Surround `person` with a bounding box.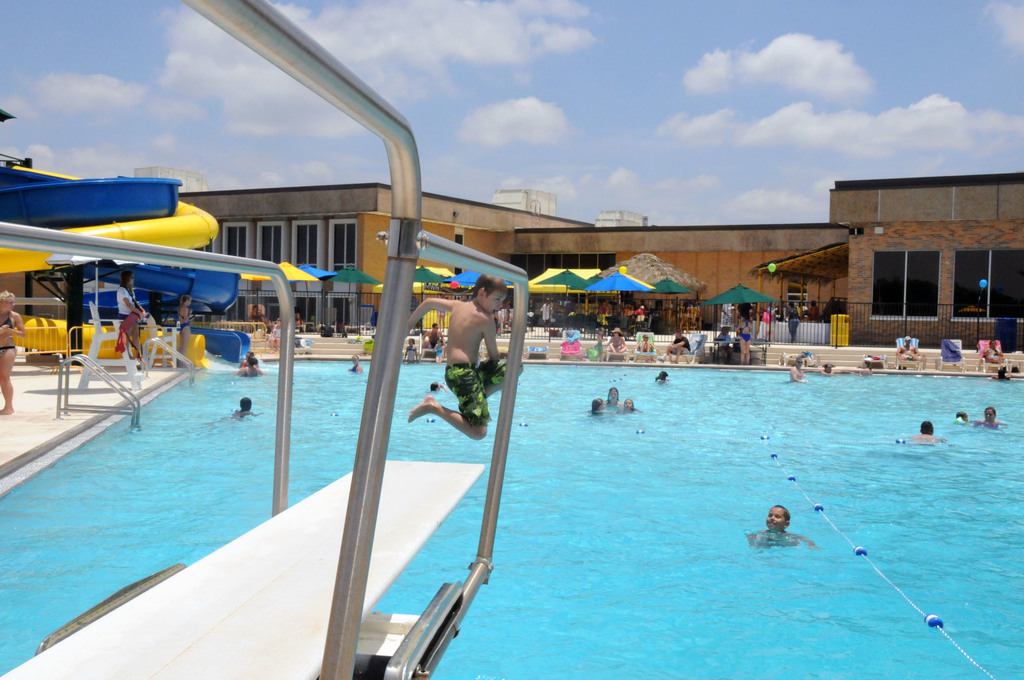
[236, 355, 265, 379].
